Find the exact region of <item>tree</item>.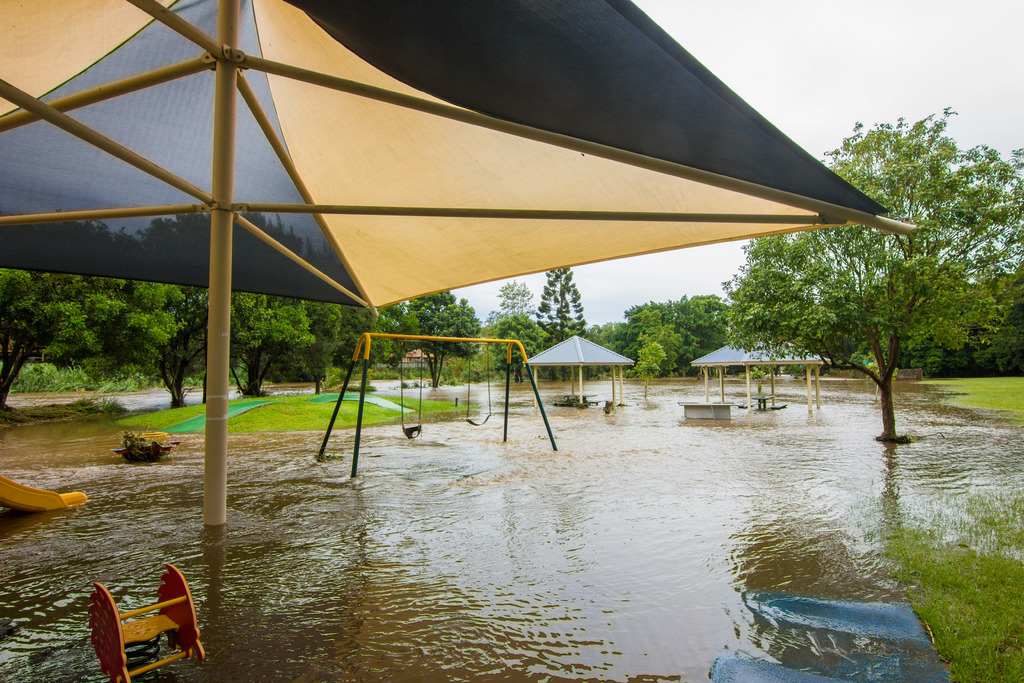
Exact region: bbox=(474, 277, 535, 386).
